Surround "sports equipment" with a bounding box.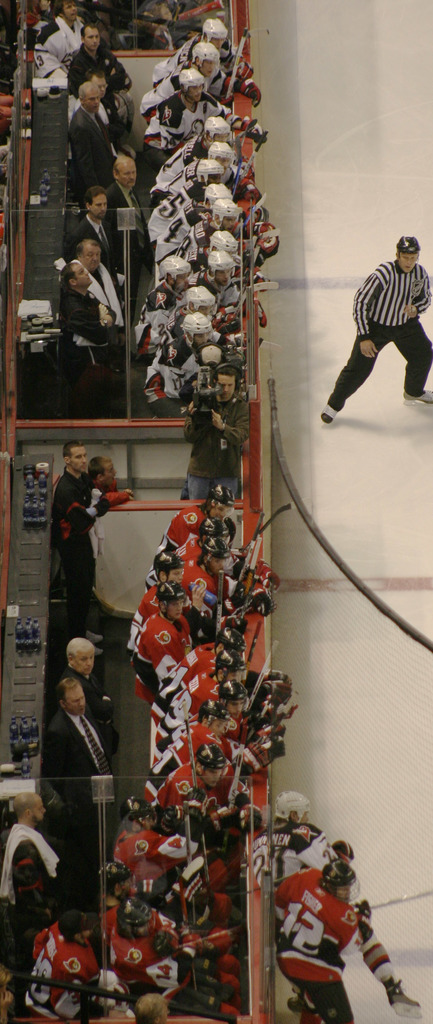
bbox=(320, 403, 345, 429).
